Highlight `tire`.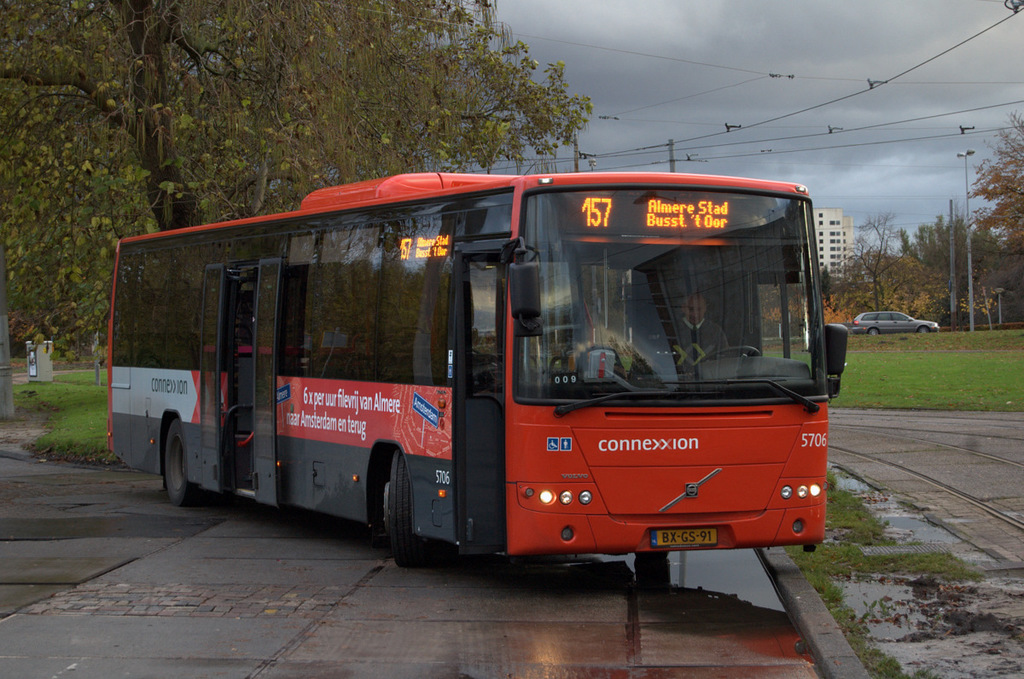
Highlighted region: <region>166, 419, 198, 505</region>.
